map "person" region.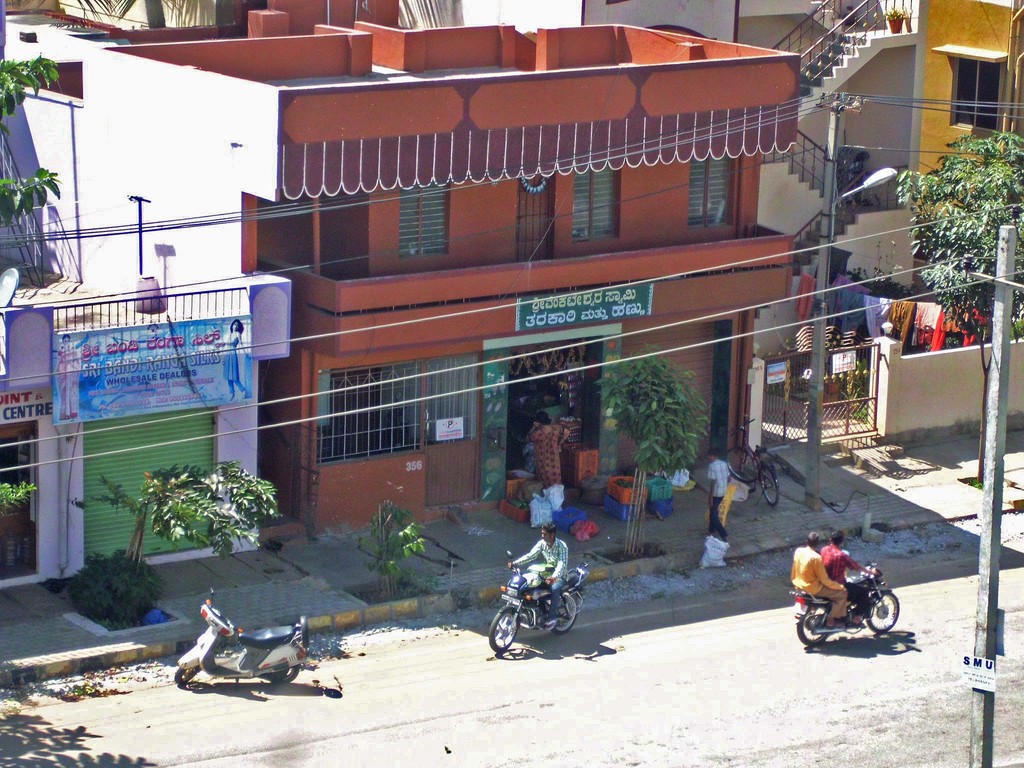
Mapped to {"x1": 793, "y1": 531, "x2": 849, "y2": 622}.
